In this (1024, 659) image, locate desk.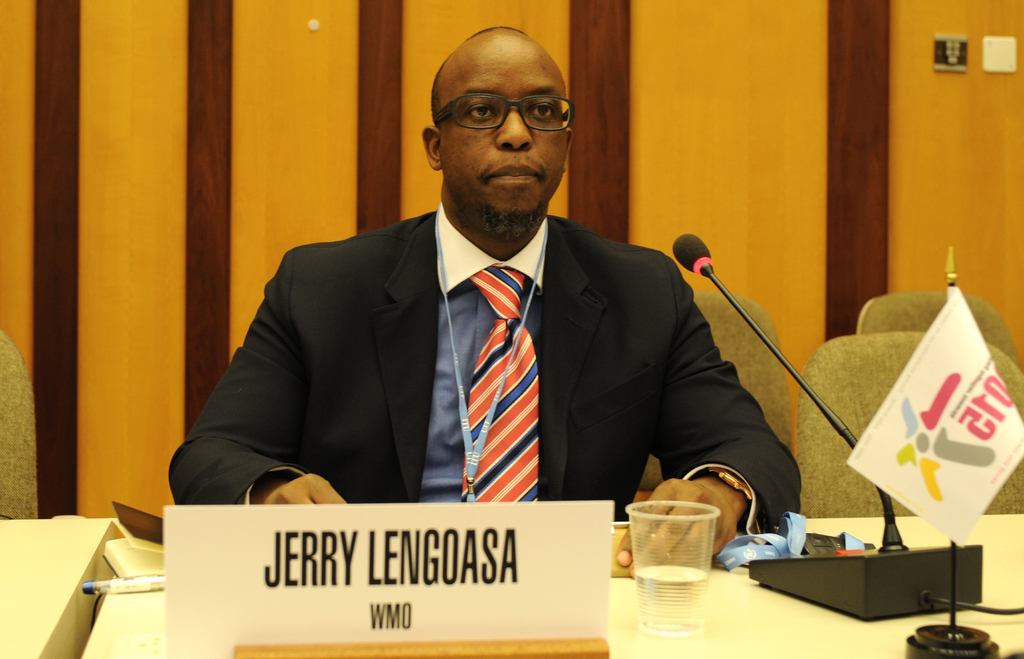
Bounding box: left=82, top=514, right=1021, bottom=658.
